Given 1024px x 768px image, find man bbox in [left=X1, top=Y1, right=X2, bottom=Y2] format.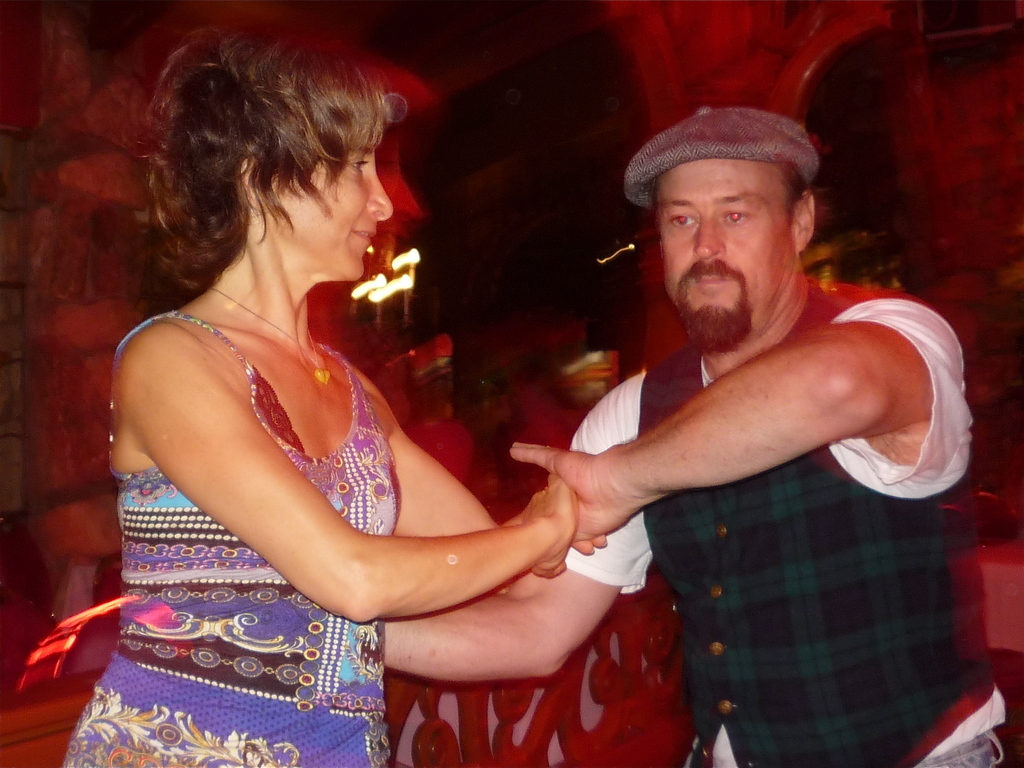
[left=444, top=93, right=995, bottom=735].
